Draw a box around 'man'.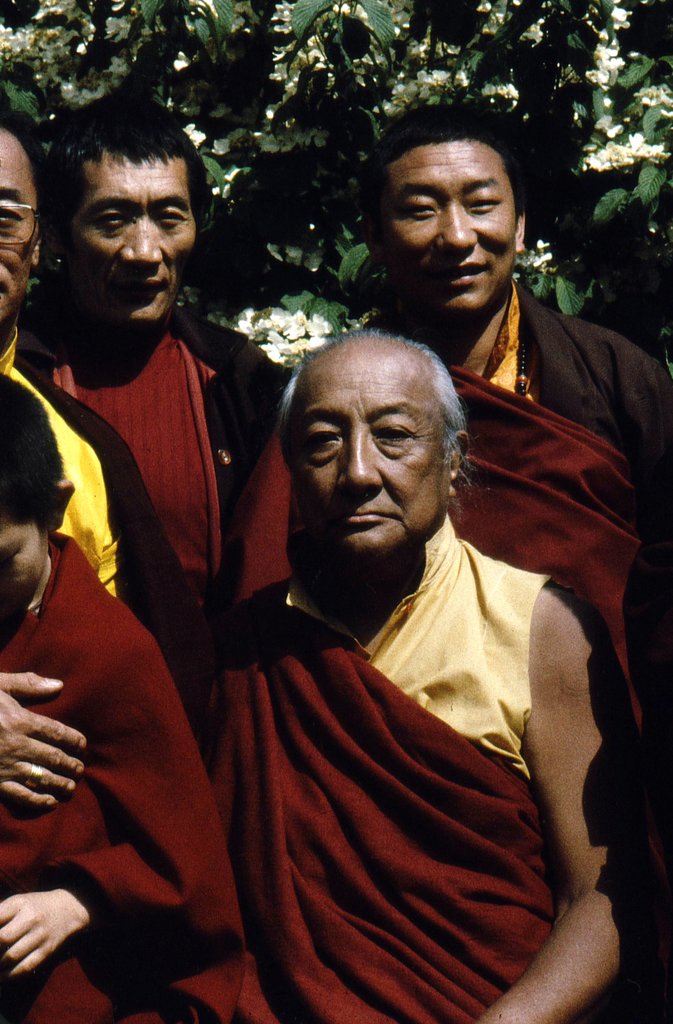
select_region(220, 328, 672, 1023).
